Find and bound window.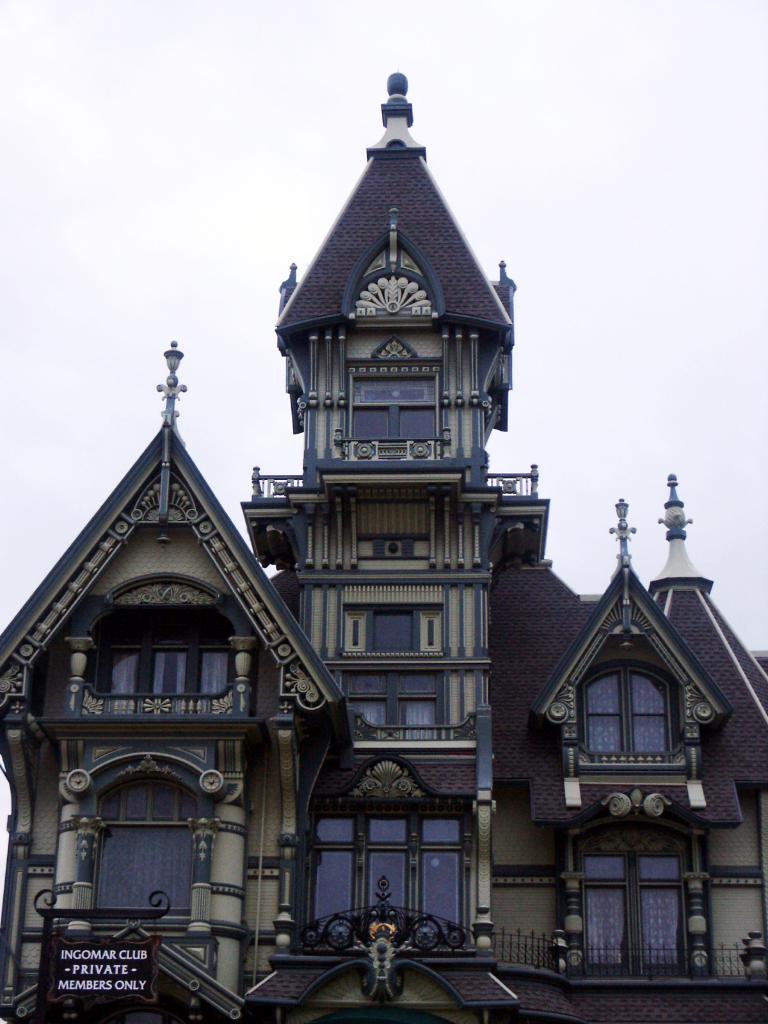
Bound: box=[369, 614, 415, 653].
